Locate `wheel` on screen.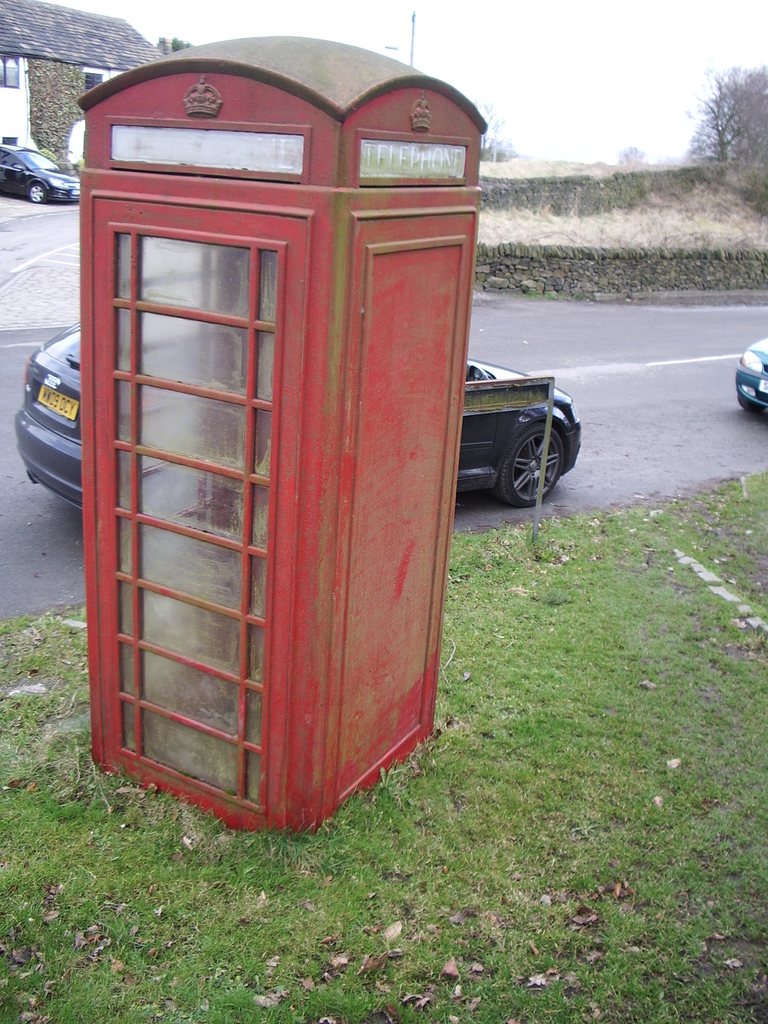
On screen at x1=504, y1=408, x2=582, y2=496.
